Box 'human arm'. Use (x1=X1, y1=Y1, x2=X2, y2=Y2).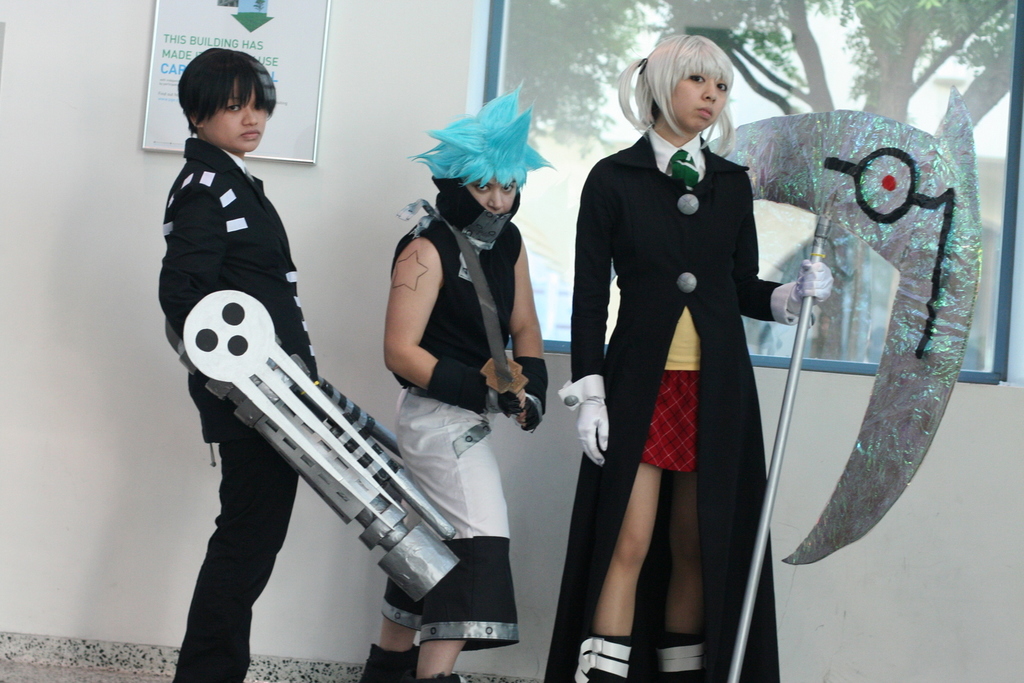
(x1=161, y1=166, x2=241, y2=350).
